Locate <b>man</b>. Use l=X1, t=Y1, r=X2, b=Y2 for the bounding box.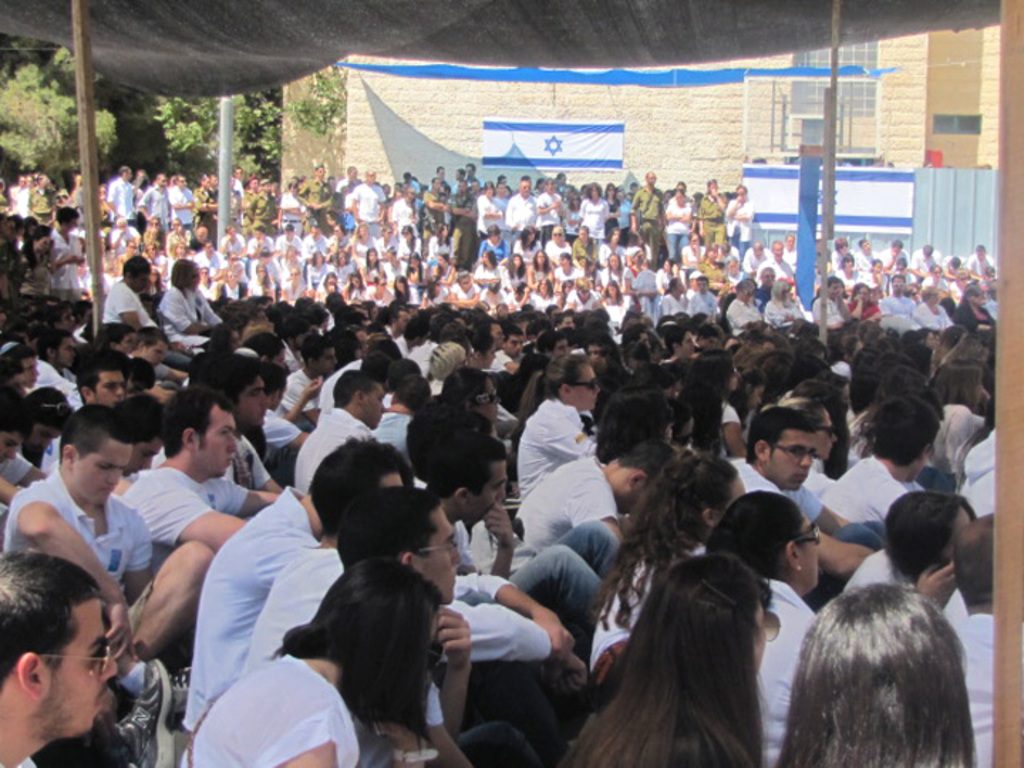
l=26, t=327, r=78, b=395.
